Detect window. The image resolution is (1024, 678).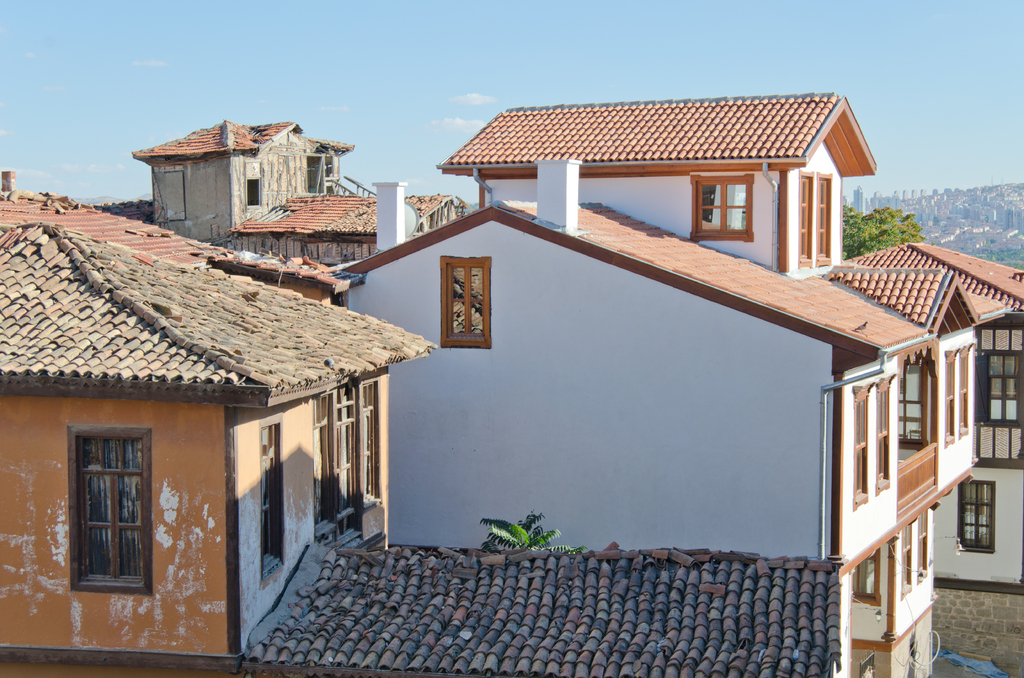
left=850, top=553, right=879, bottom=604.
